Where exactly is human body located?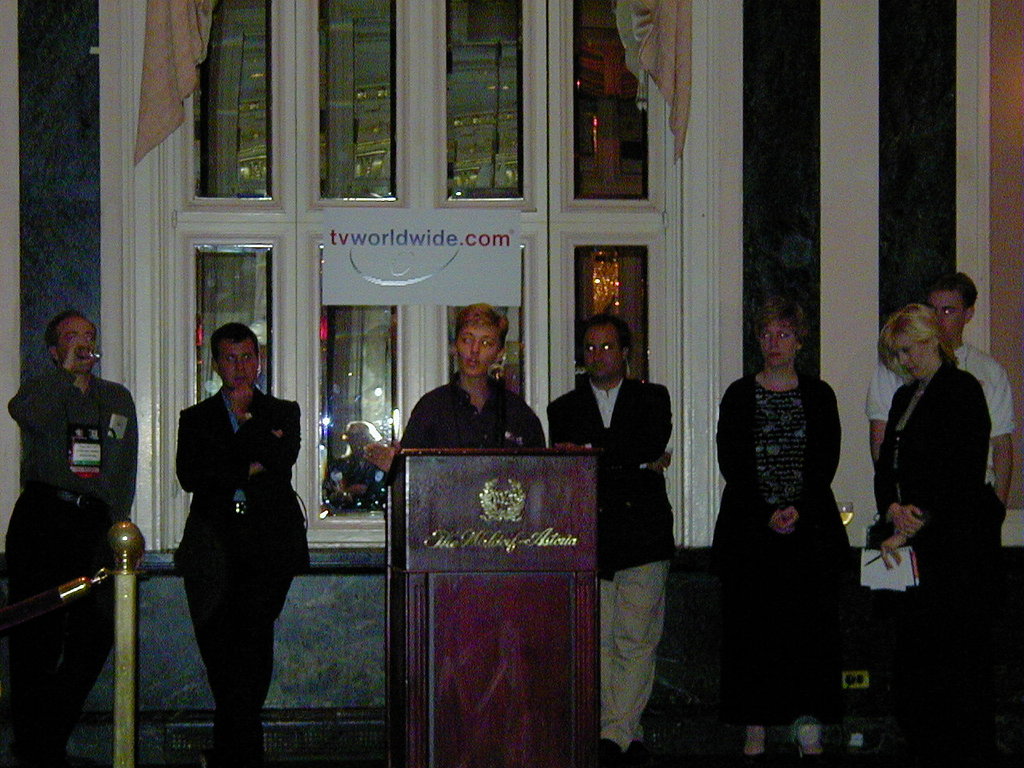
Its bounding box is bbox(385, 302, 547, 484).
